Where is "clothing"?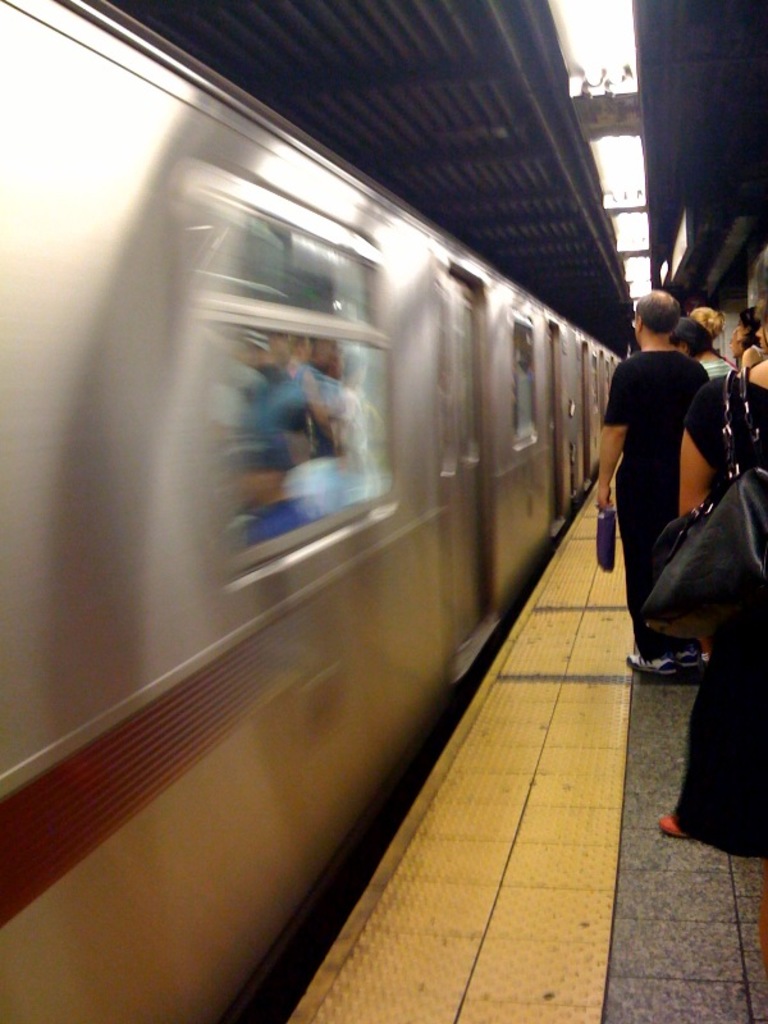
598 347 708 663.
